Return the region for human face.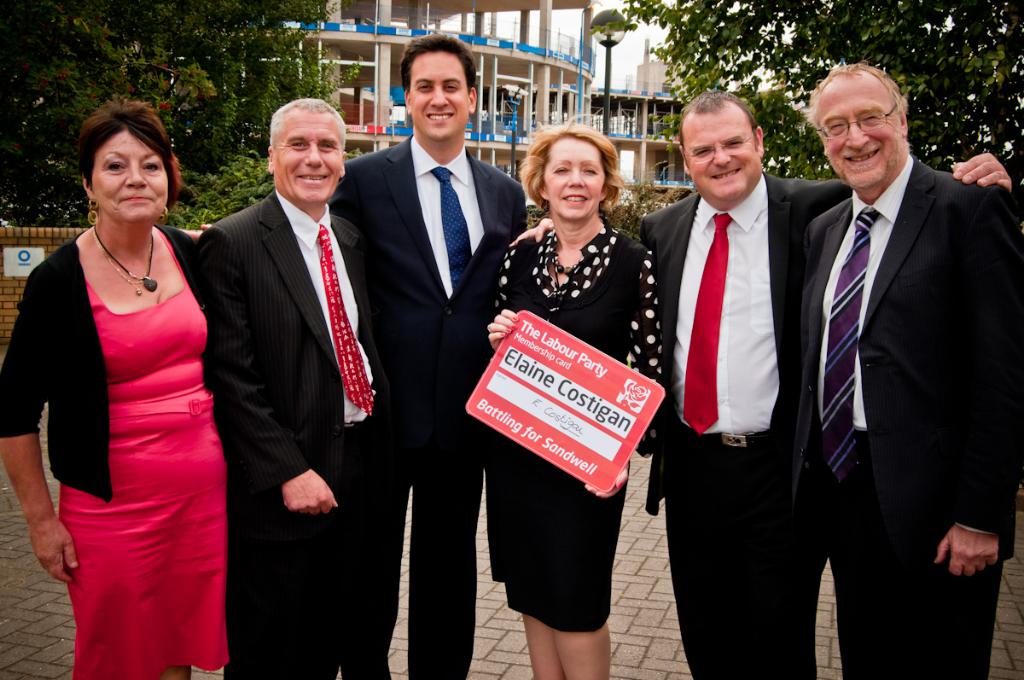
[84, 122, 172, 225].
